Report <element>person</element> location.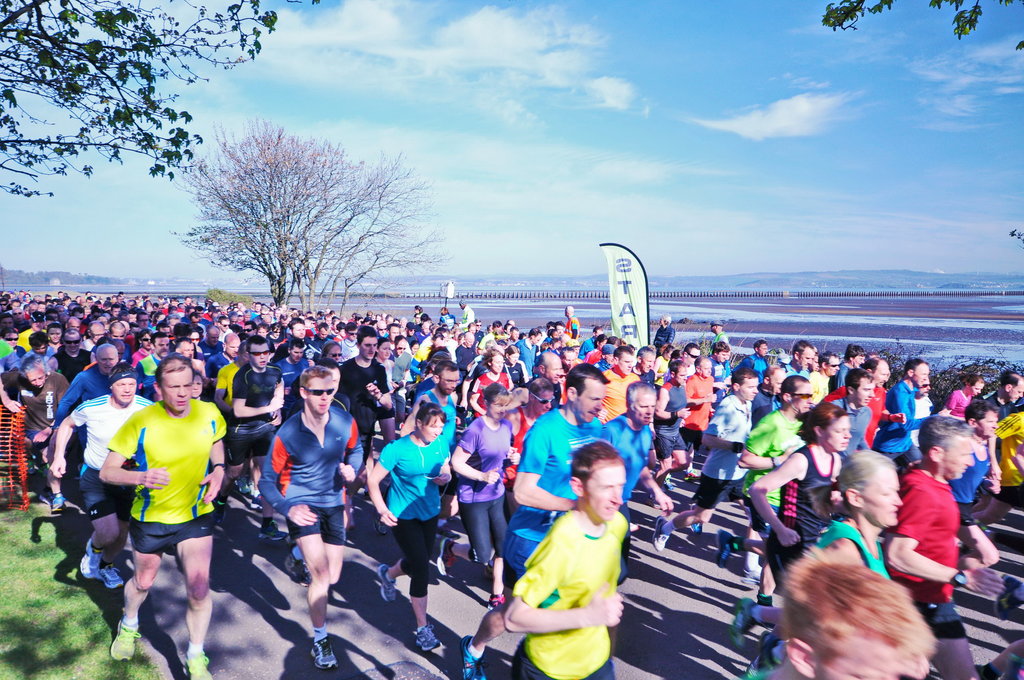
Report: BBox(96, 339, 219, 656).
